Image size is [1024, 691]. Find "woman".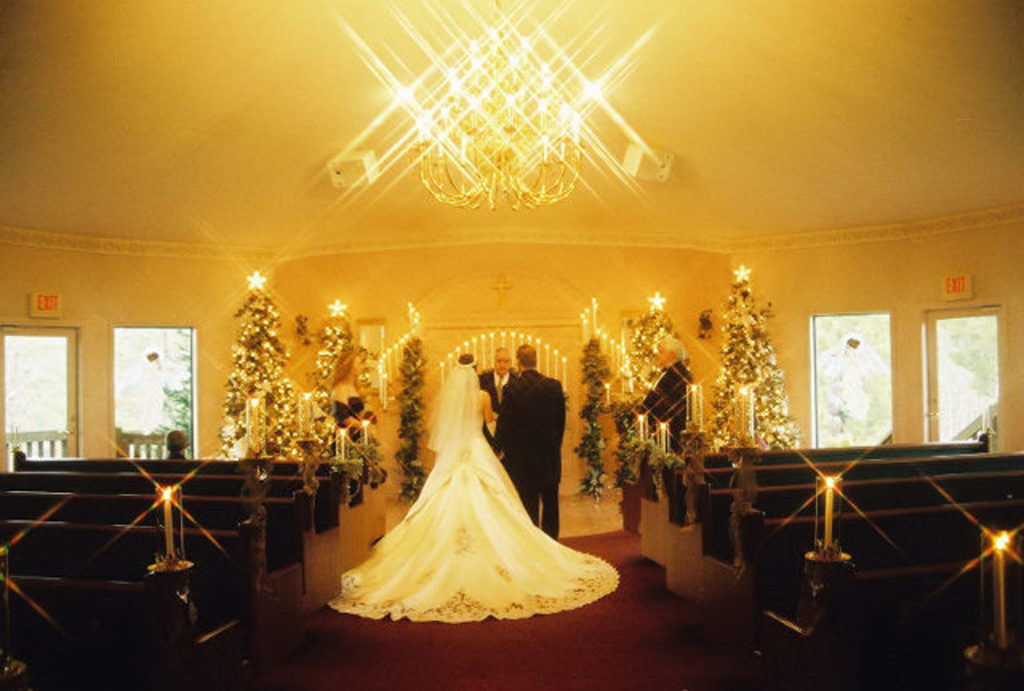
BBox(326, 333, 613, 629).
